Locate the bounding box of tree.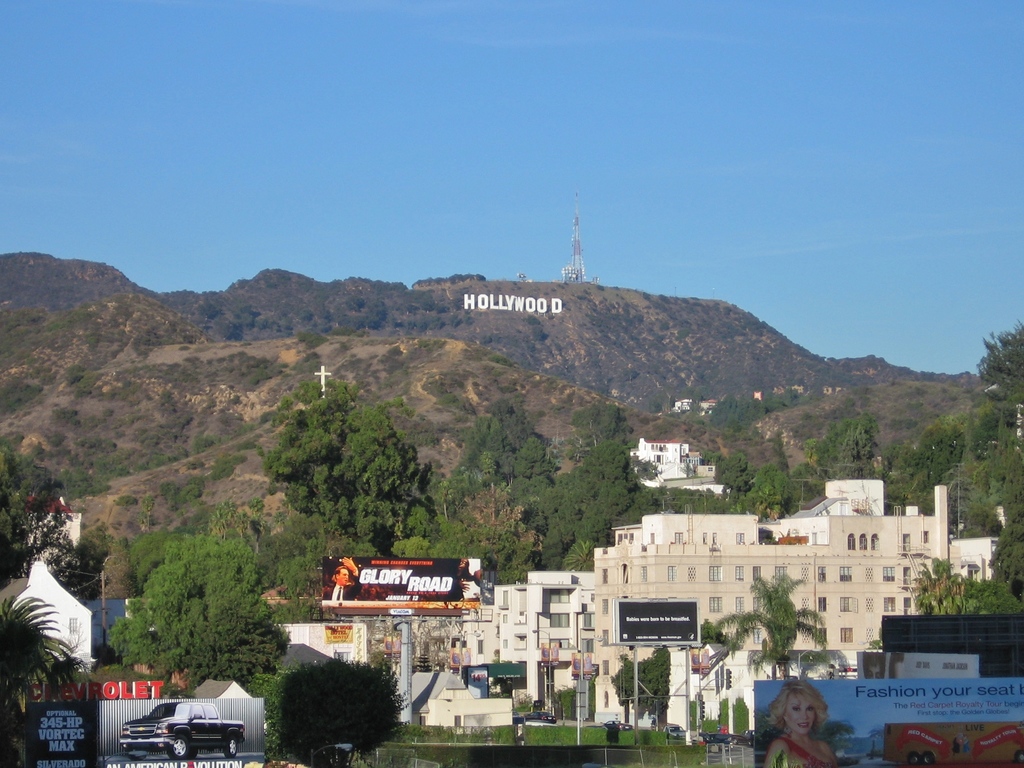
Bounding box: rect(794, 410, 897, 502).
